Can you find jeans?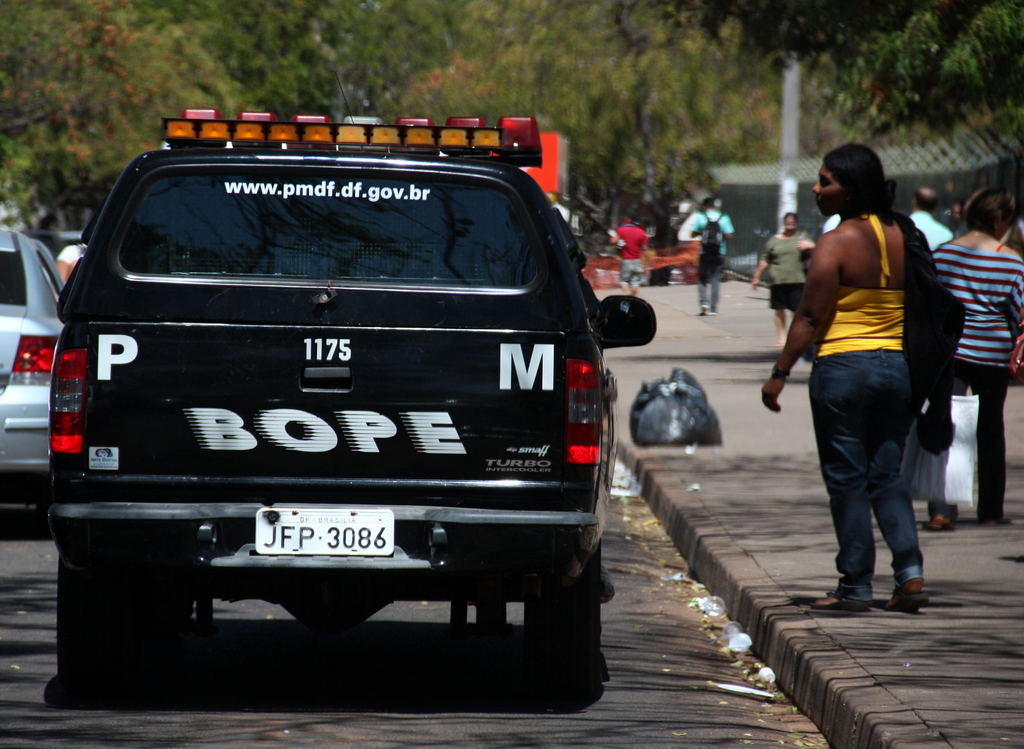
Yes, bounding box: bbox(817, 347, 942, 619).
